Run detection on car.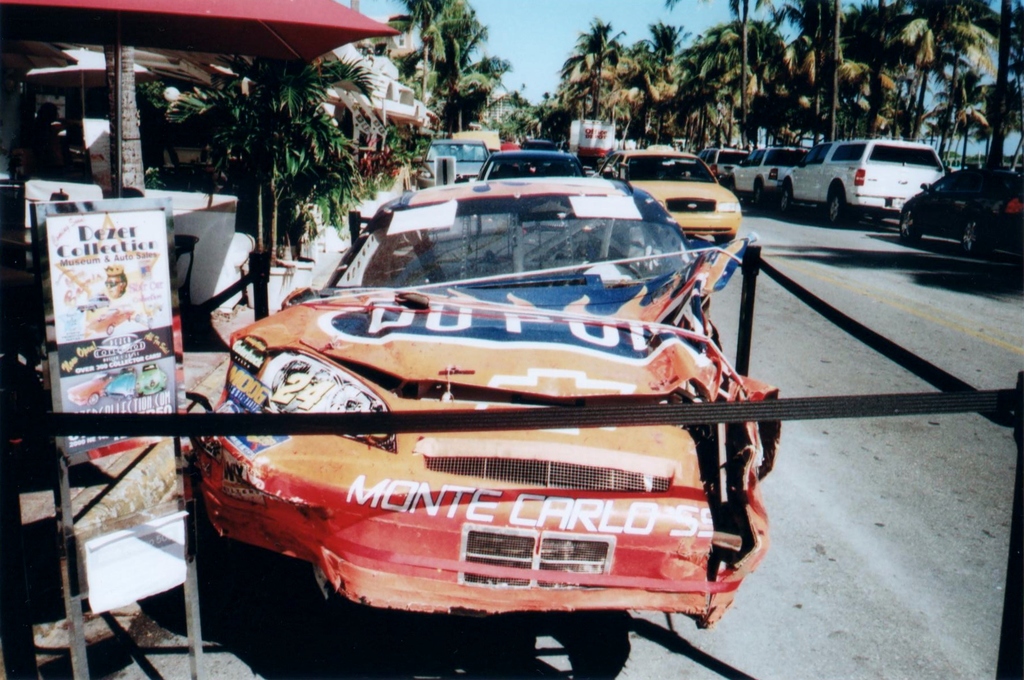
Result: x1=698 y1=147 x2=752 y2=182.
